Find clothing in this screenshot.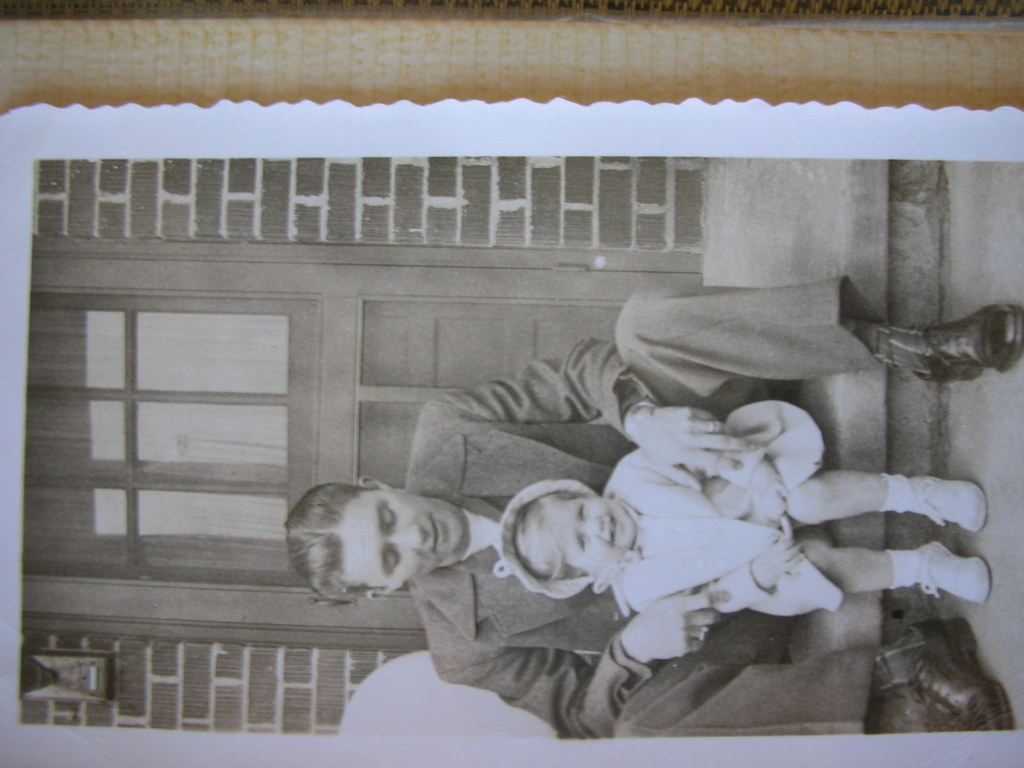
The bounding box for clothing is [409,339,663,737].
